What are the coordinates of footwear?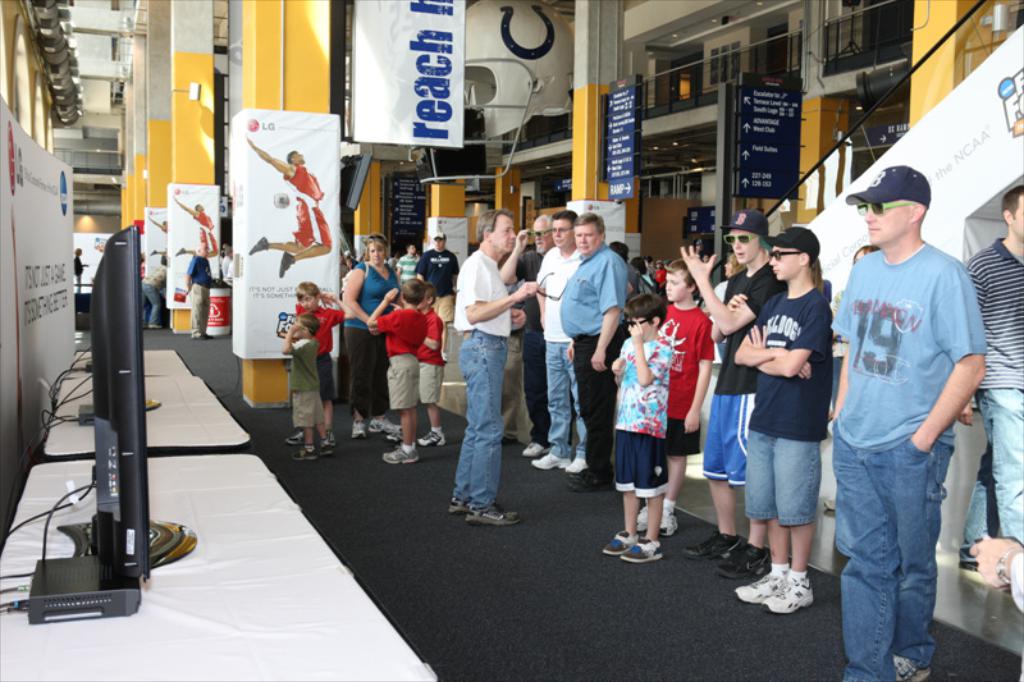
(left=534, top=452, right=573, bottom=468).
